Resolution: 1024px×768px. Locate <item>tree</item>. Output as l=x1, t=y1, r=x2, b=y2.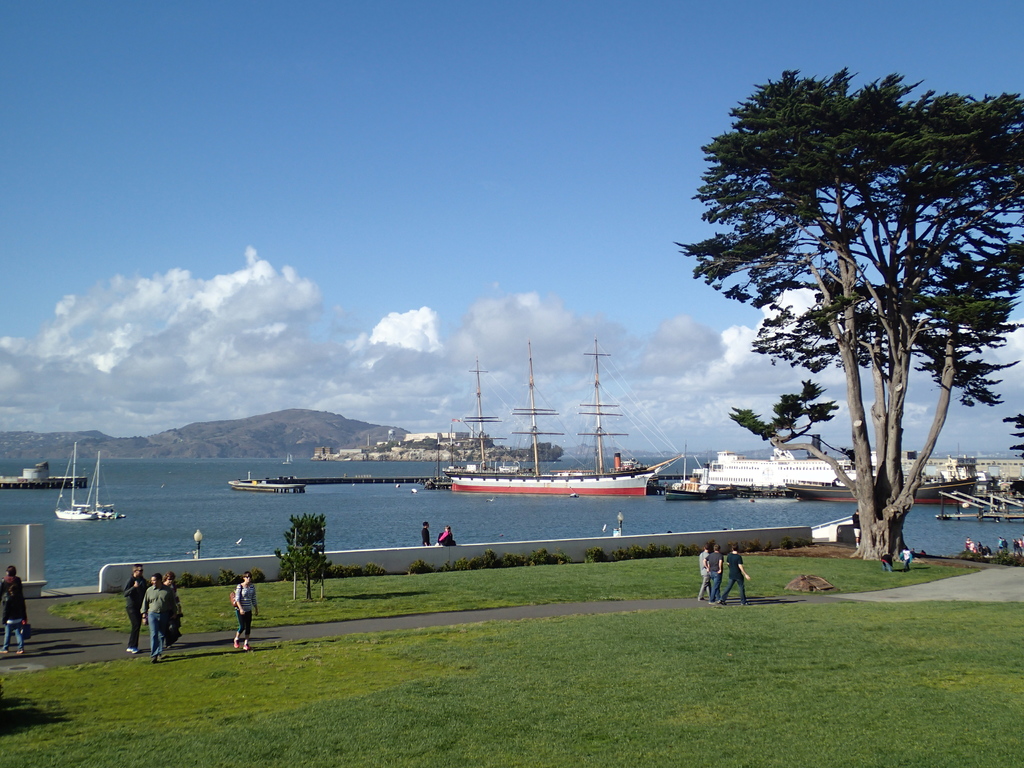
l=700, t=33, r=1005, b=586.
